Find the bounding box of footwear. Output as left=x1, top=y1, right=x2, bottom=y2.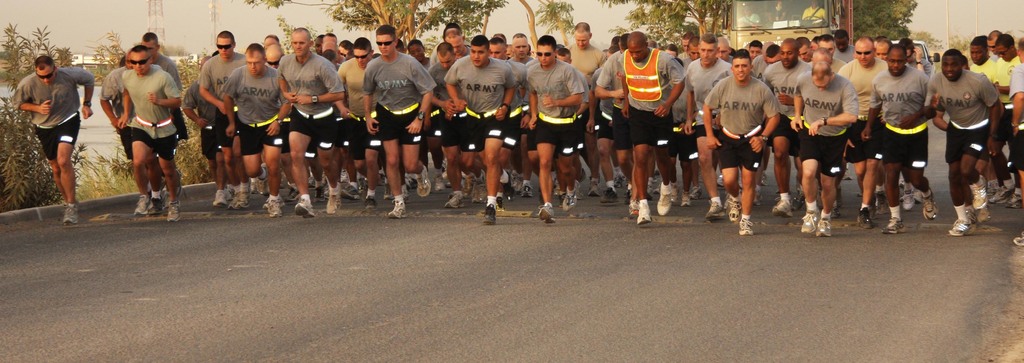
left=344, top=183, right=360, bottom=202.
